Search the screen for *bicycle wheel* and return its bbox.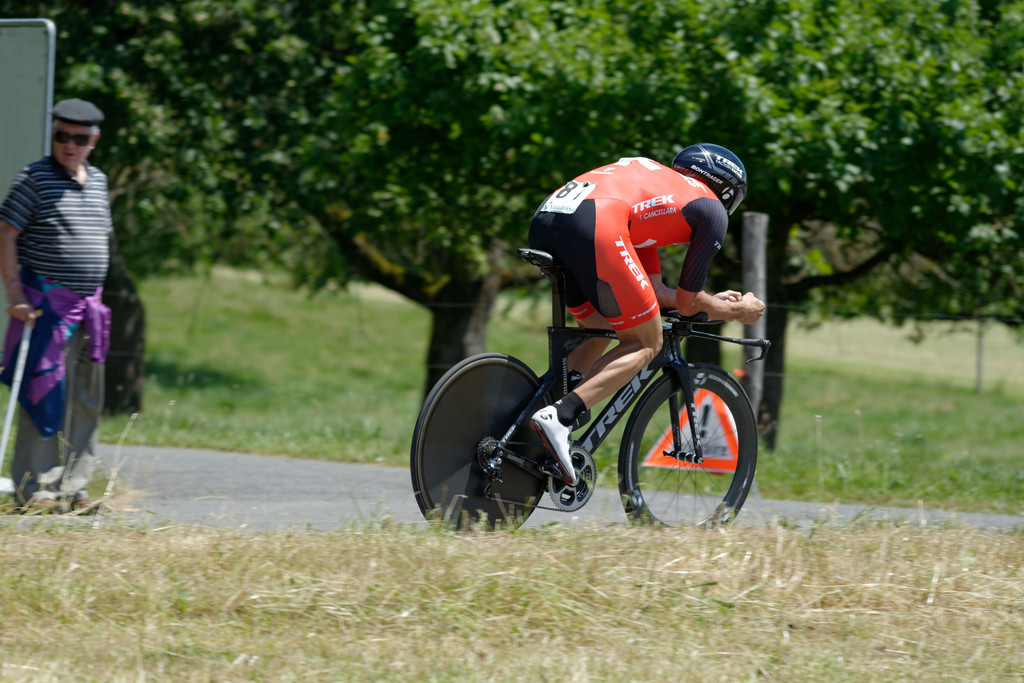
Found: locate(618, 357, 759, 541).
